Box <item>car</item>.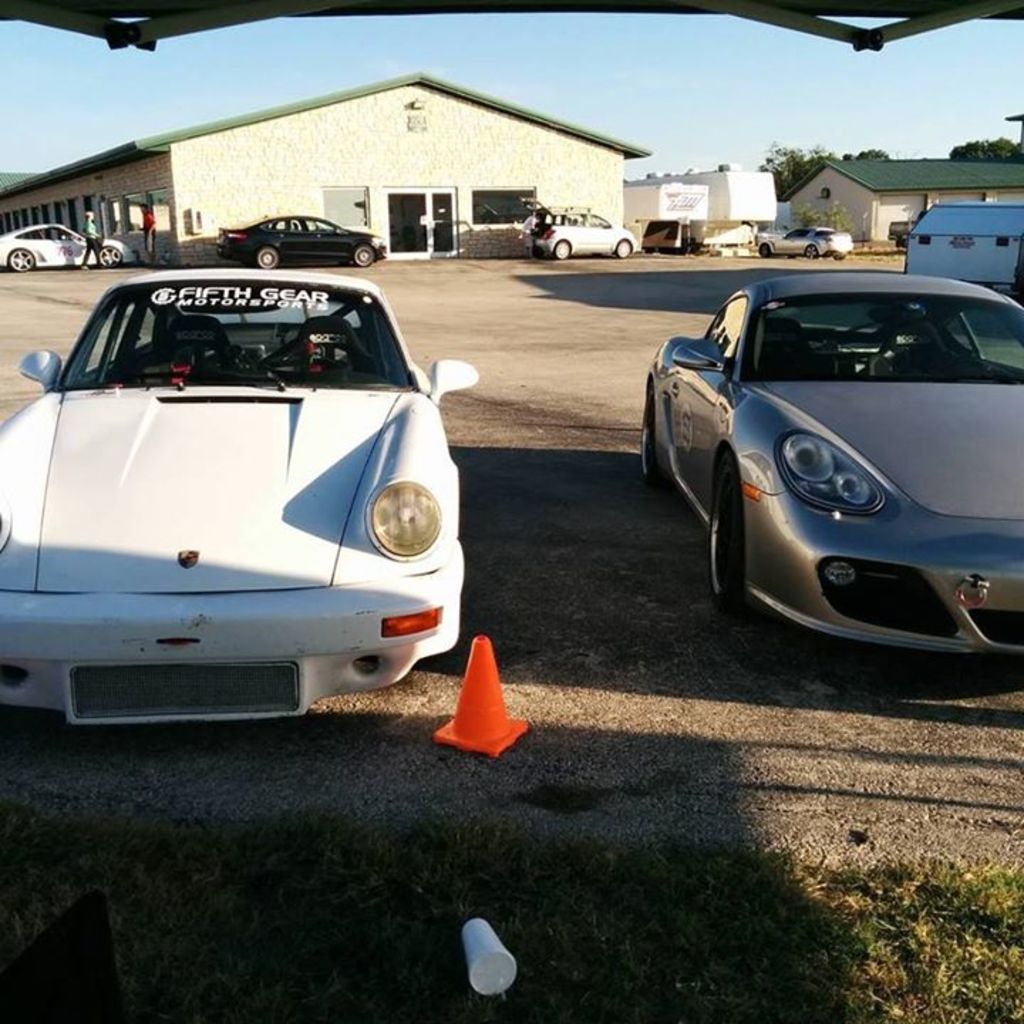
757,222,856,257.
